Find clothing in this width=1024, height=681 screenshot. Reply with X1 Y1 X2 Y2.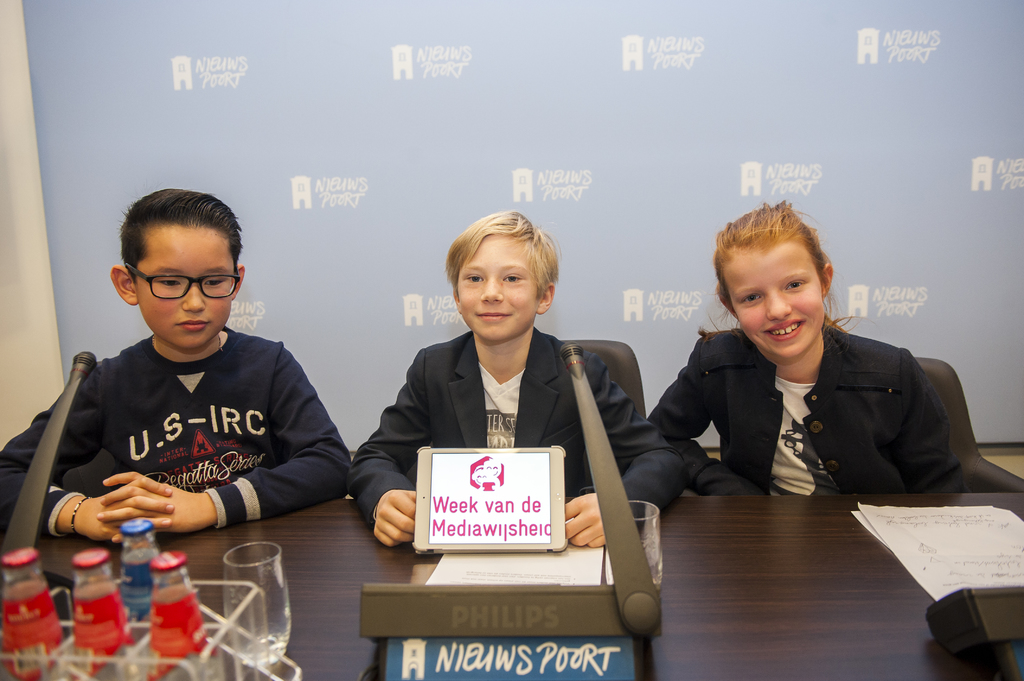
0 327 362 547.
